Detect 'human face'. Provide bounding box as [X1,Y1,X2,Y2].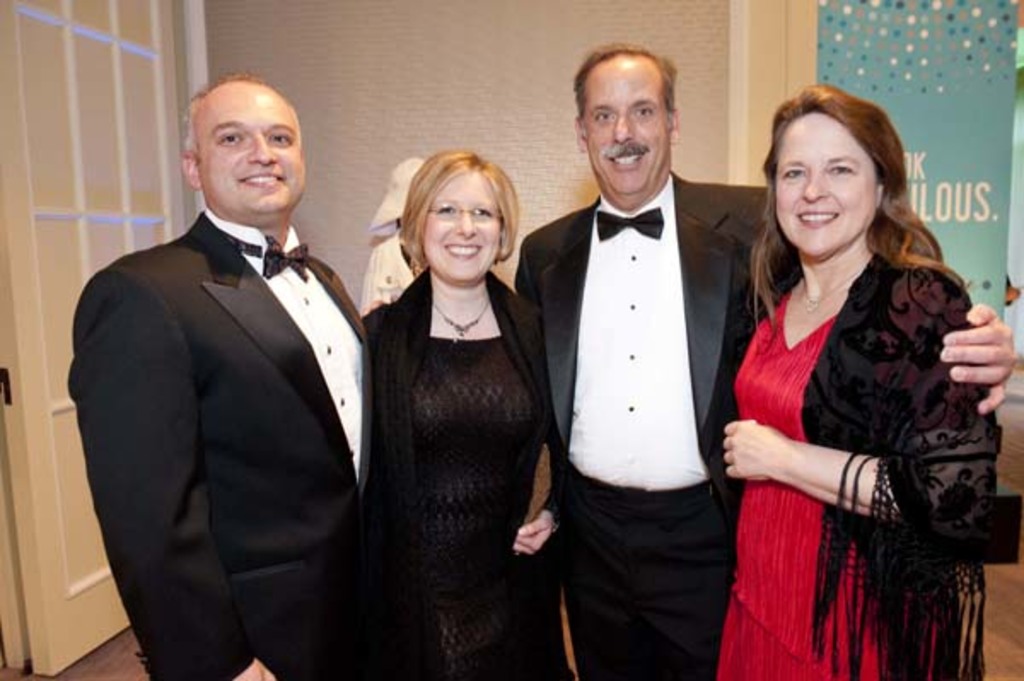
[422,171,500,285].
